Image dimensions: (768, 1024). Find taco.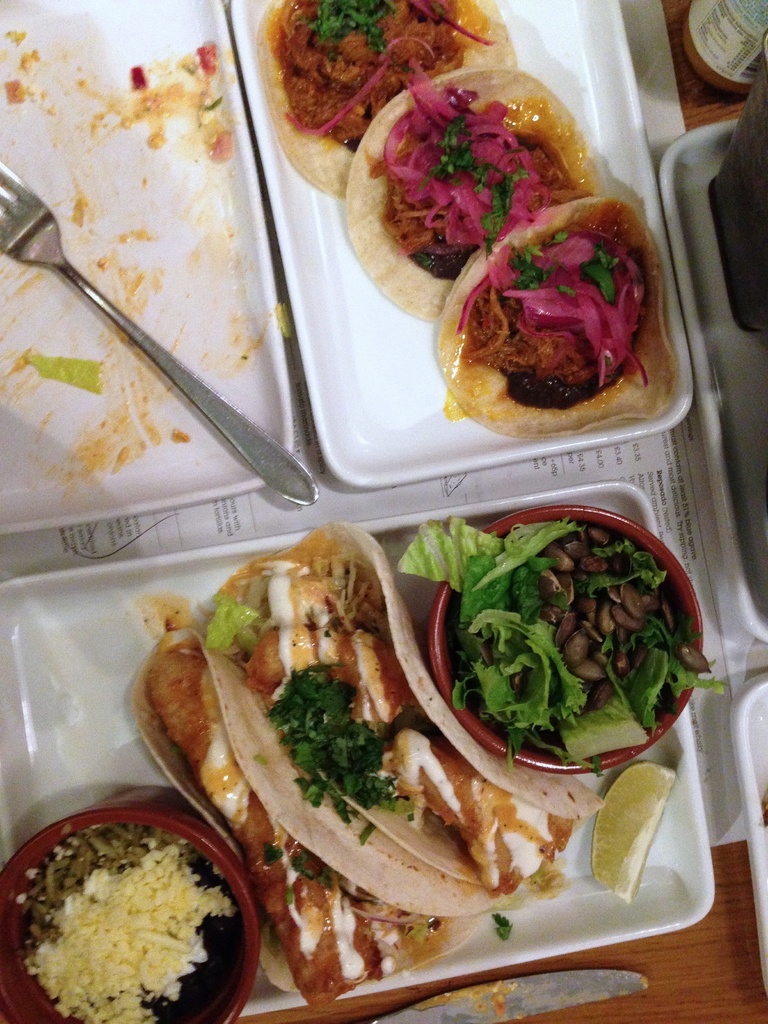
box(204, 519, 604, 895).
